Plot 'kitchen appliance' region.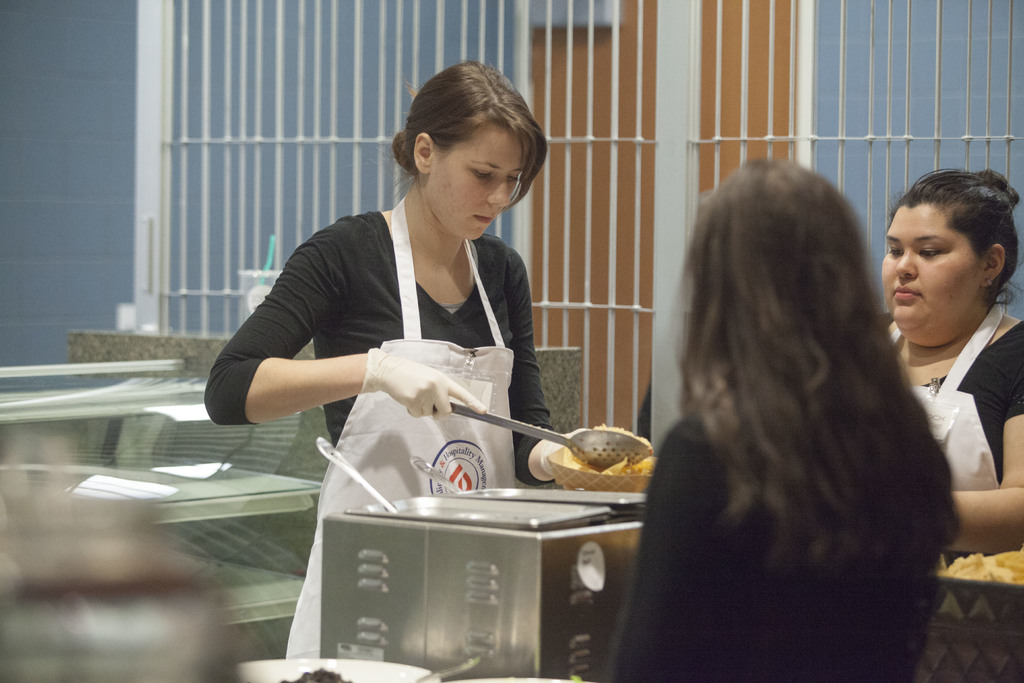
Plotted at (left=547, top=447, right=650, bottom=490).
